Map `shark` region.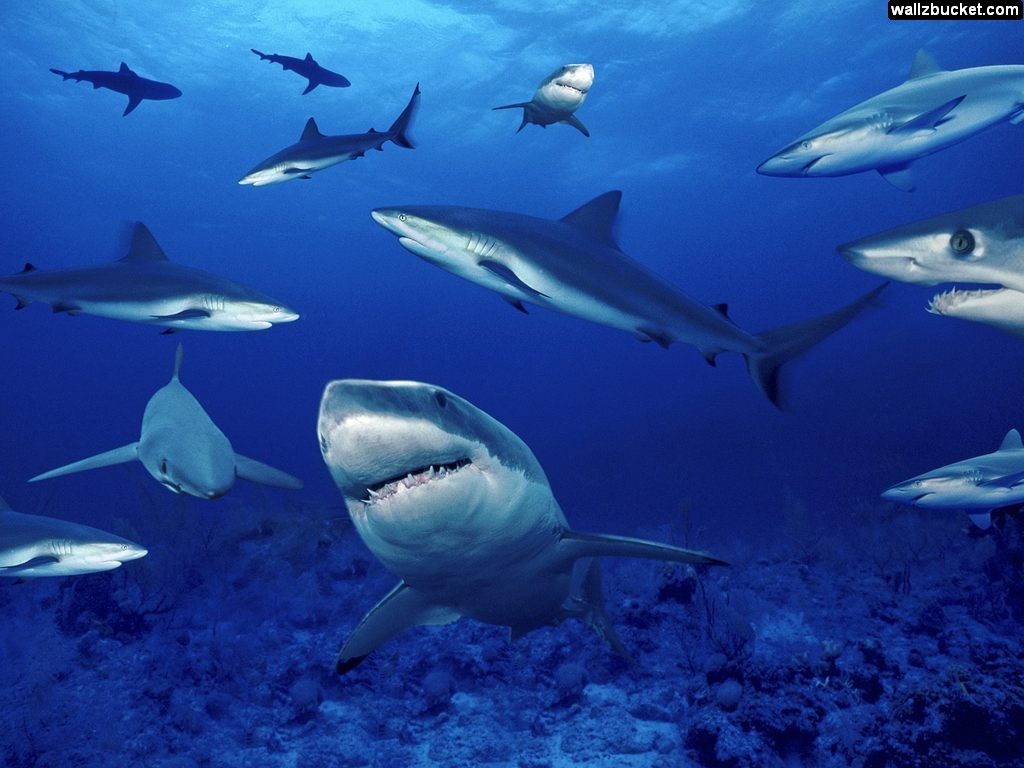
Mapped to {"x1": 845, "y1": 197, "x2": 1023, "y2": 326}.
